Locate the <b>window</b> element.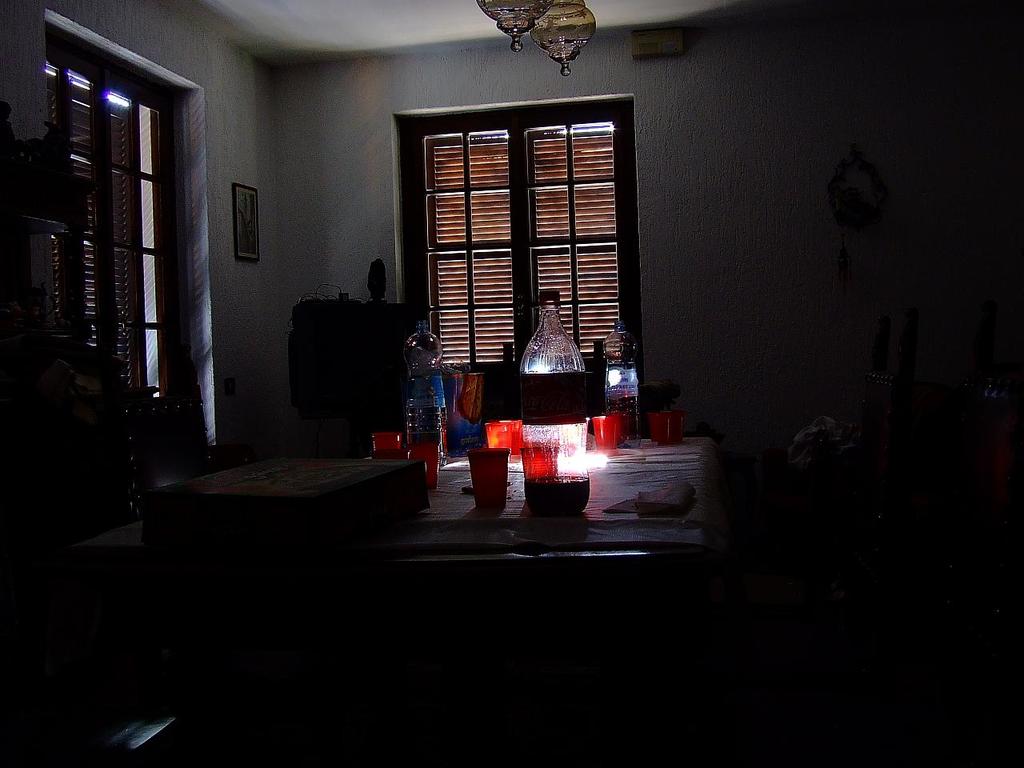
Element bbox: (43, 11, 224, 450).
